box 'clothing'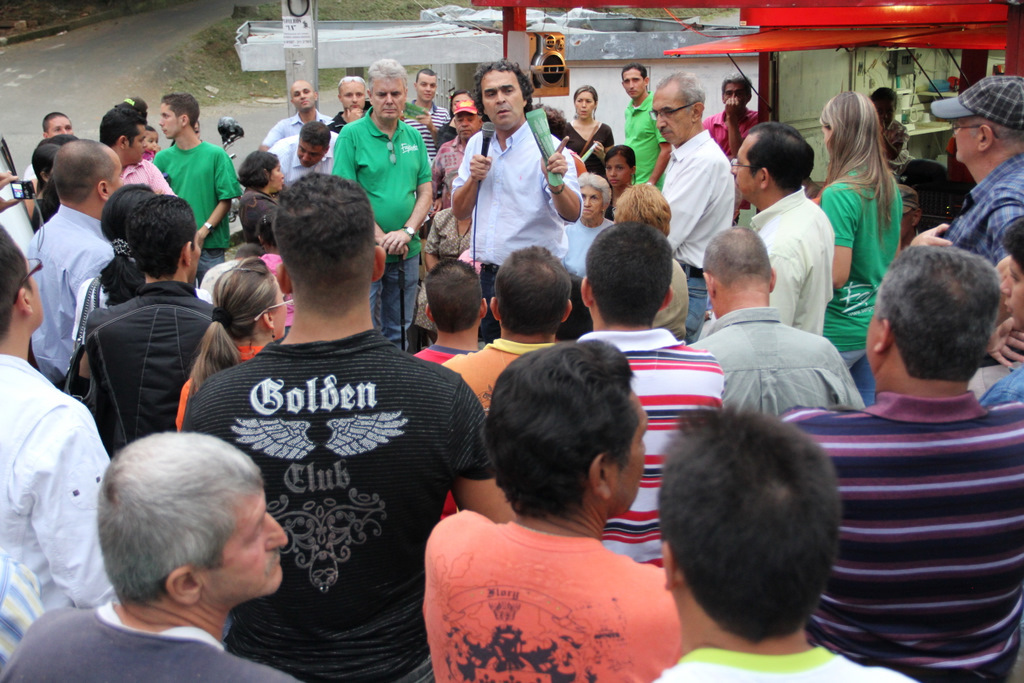
box=[481, 260, 493, 304]
